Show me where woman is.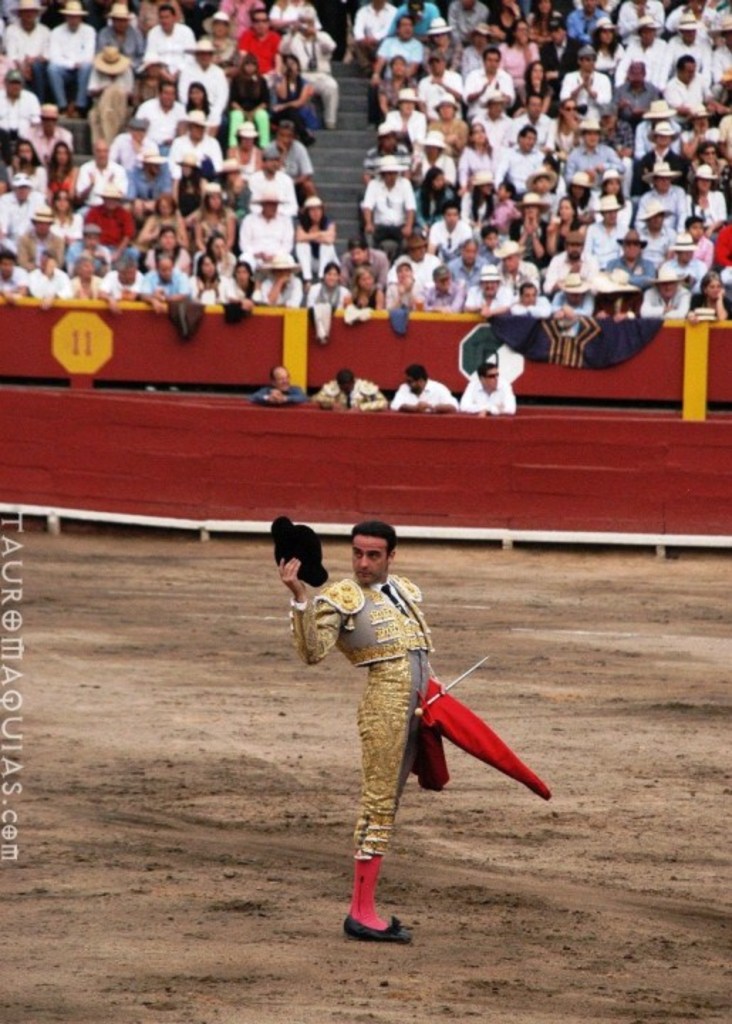
woman is at <box>48,138,74,202</box>.
